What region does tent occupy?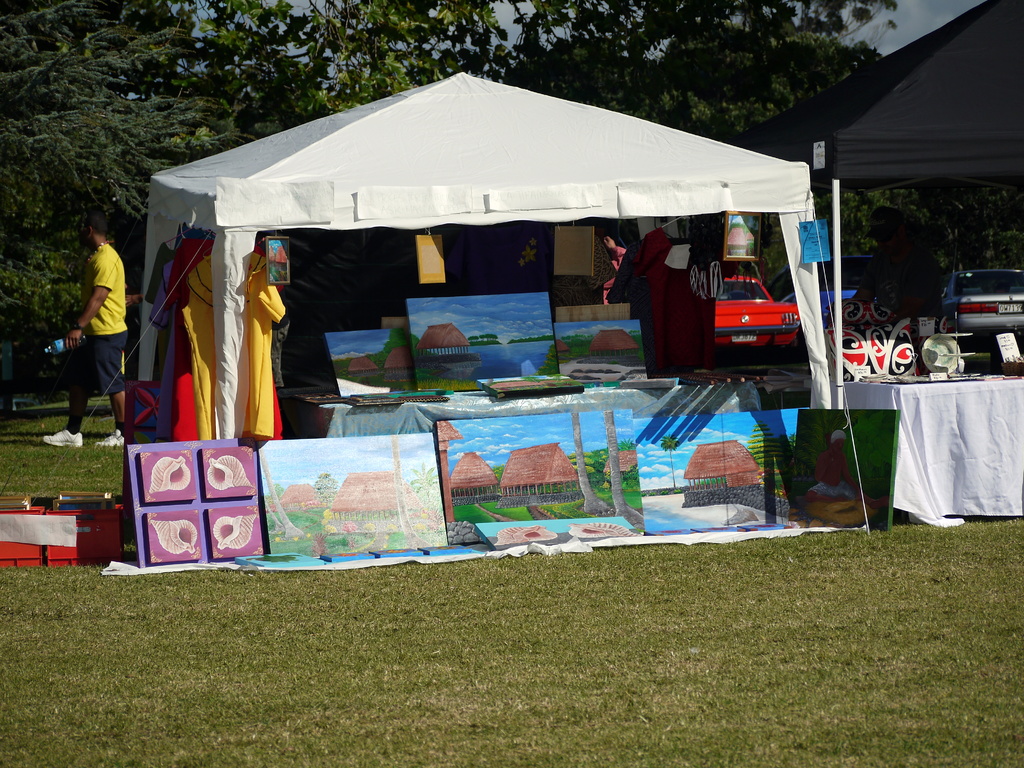
(127,61,826,457).
